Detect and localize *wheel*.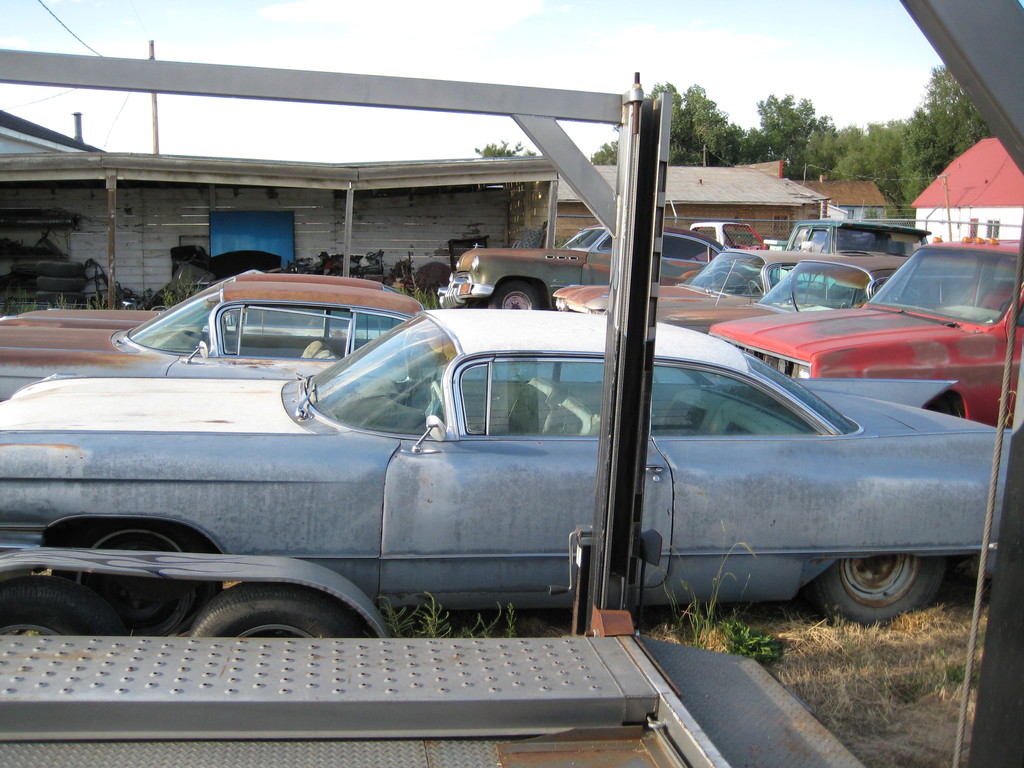
Localized at left=51, top=520, right=221, bottom=638.
